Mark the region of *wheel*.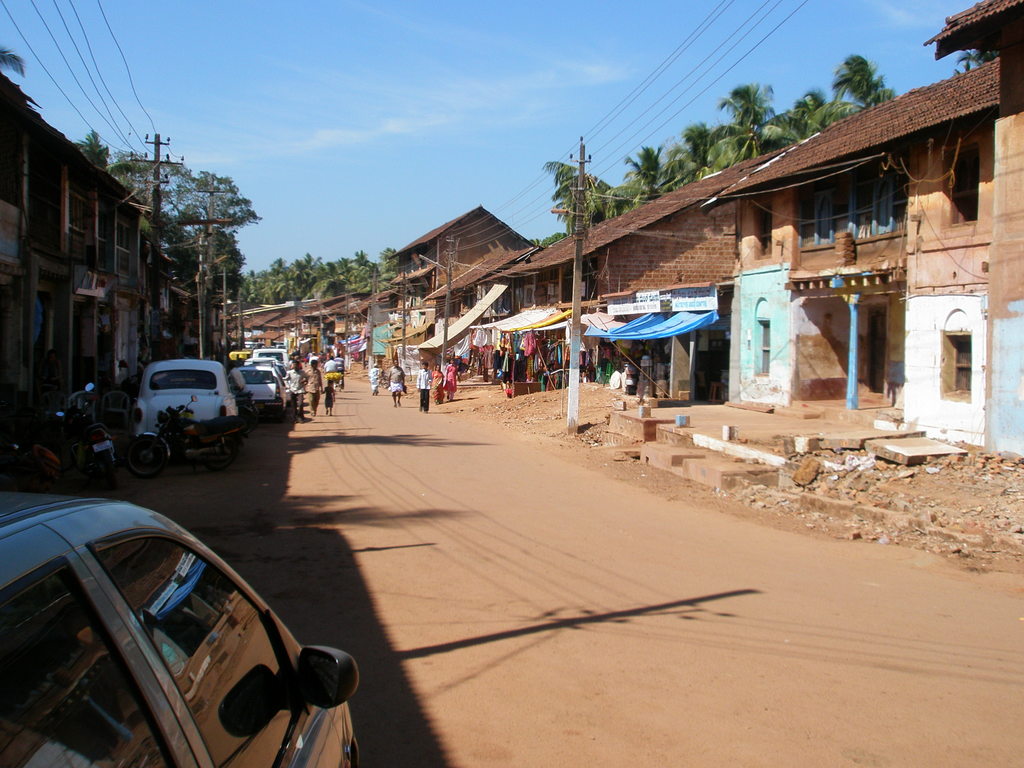
Region: <bbox>273, 412, 286, 422</bbox>.
